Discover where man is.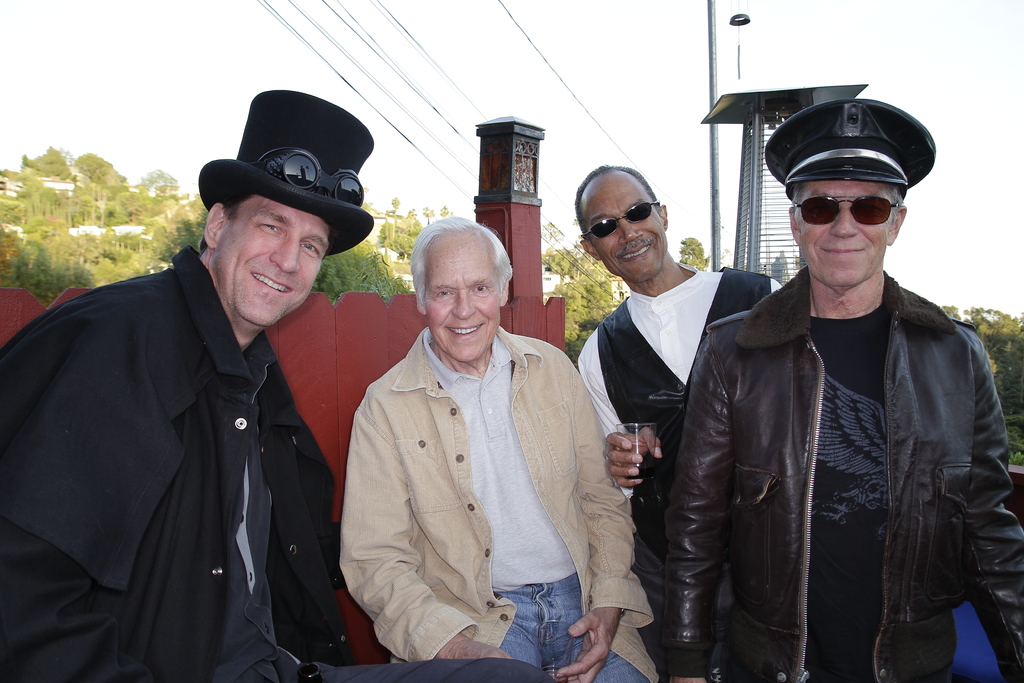
Discovered at BBox(575, 163, 1006, 679).
